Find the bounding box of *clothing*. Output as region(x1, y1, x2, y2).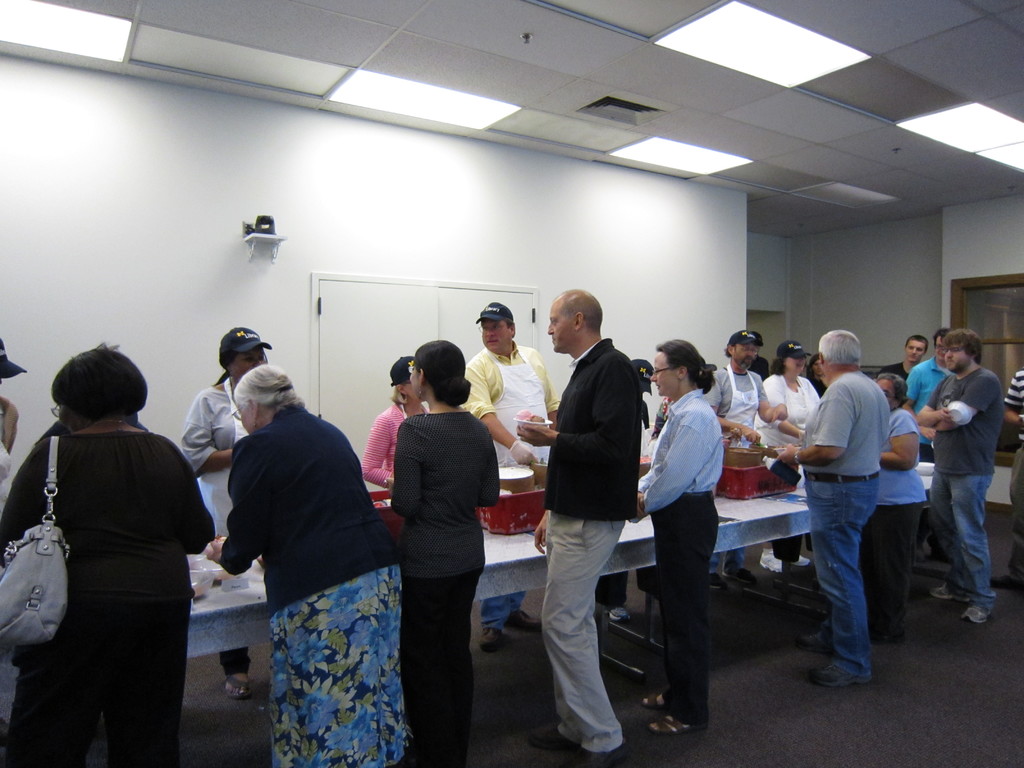
region(218, 392, 413, 767).
